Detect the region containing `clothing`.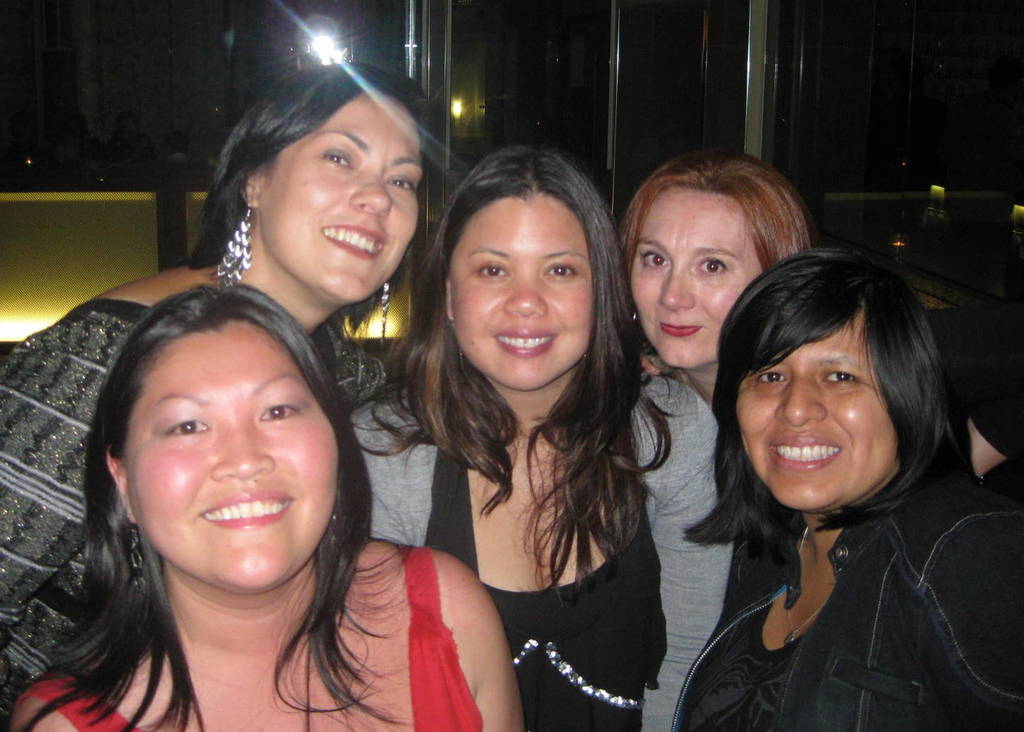
683,460,994,712.
